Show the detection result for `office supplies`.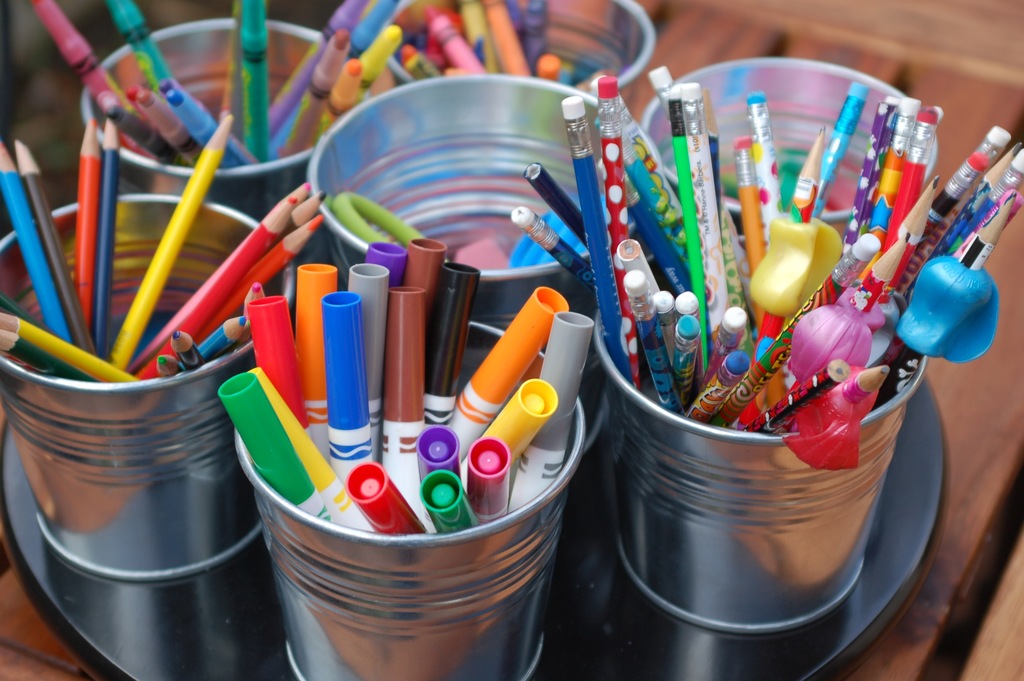
bbox(0, 310, 125, 381).
